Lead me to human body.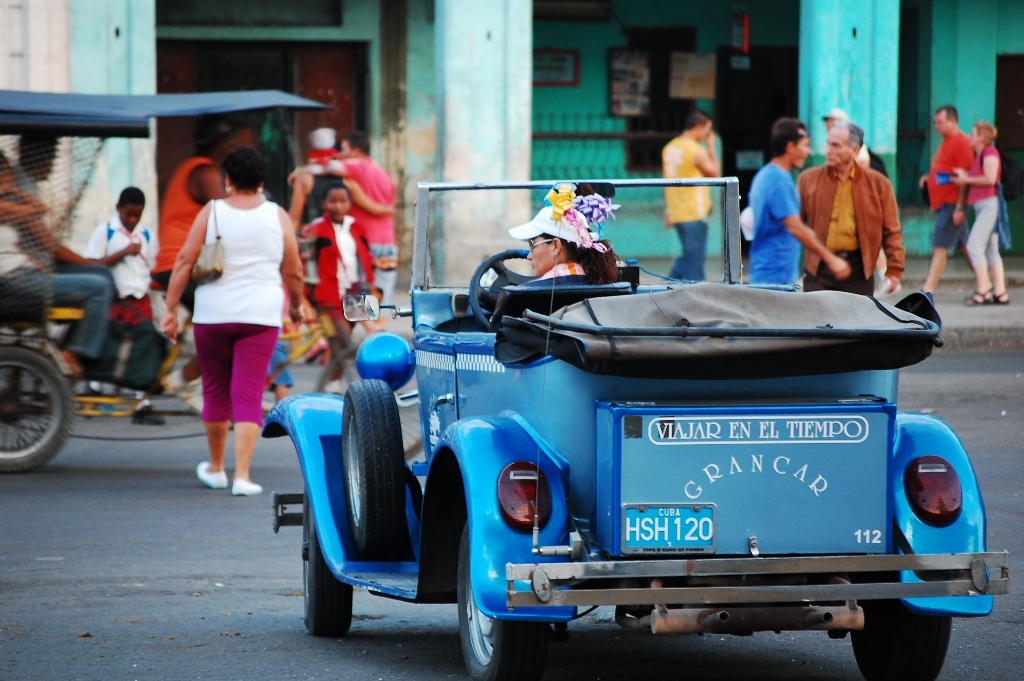
Lead to x1=800, y1=154, x2=940, y2=292.
